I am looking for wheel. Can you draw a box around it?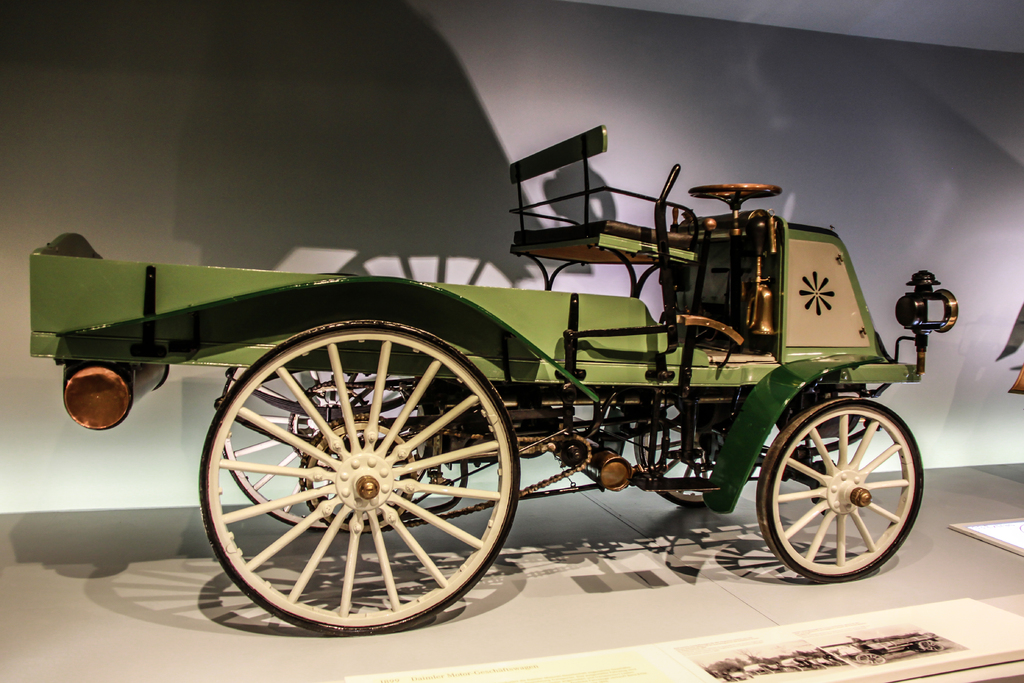
Sure, the bounding box is left=300, top=412, right=422, bottom=536.
